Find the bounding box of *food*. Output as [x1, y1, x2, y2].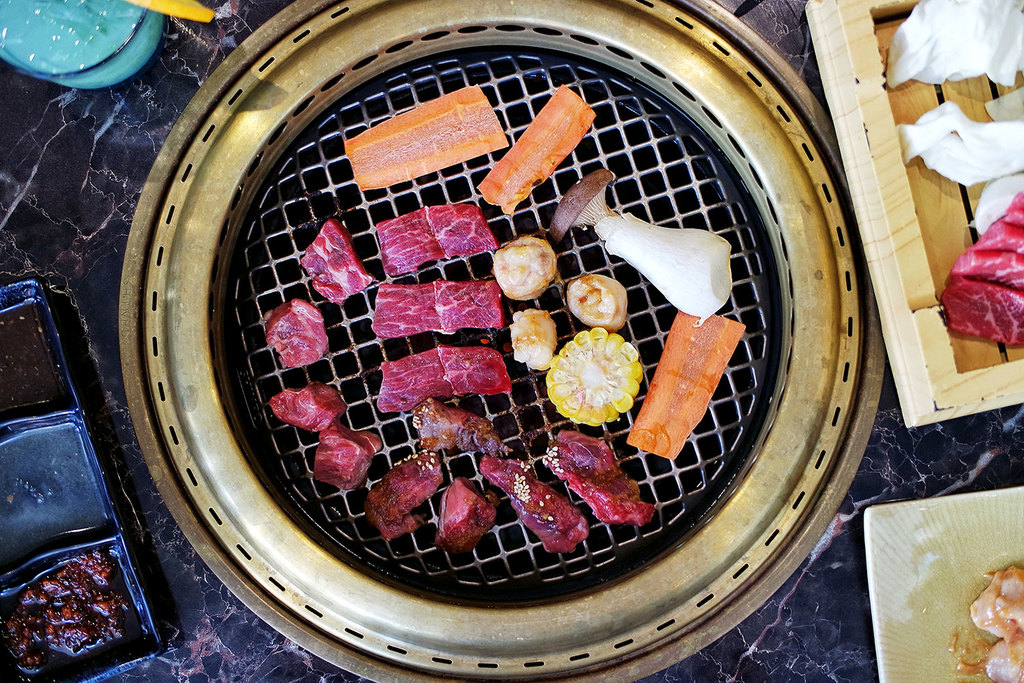
[425, 200, 497, 255].
